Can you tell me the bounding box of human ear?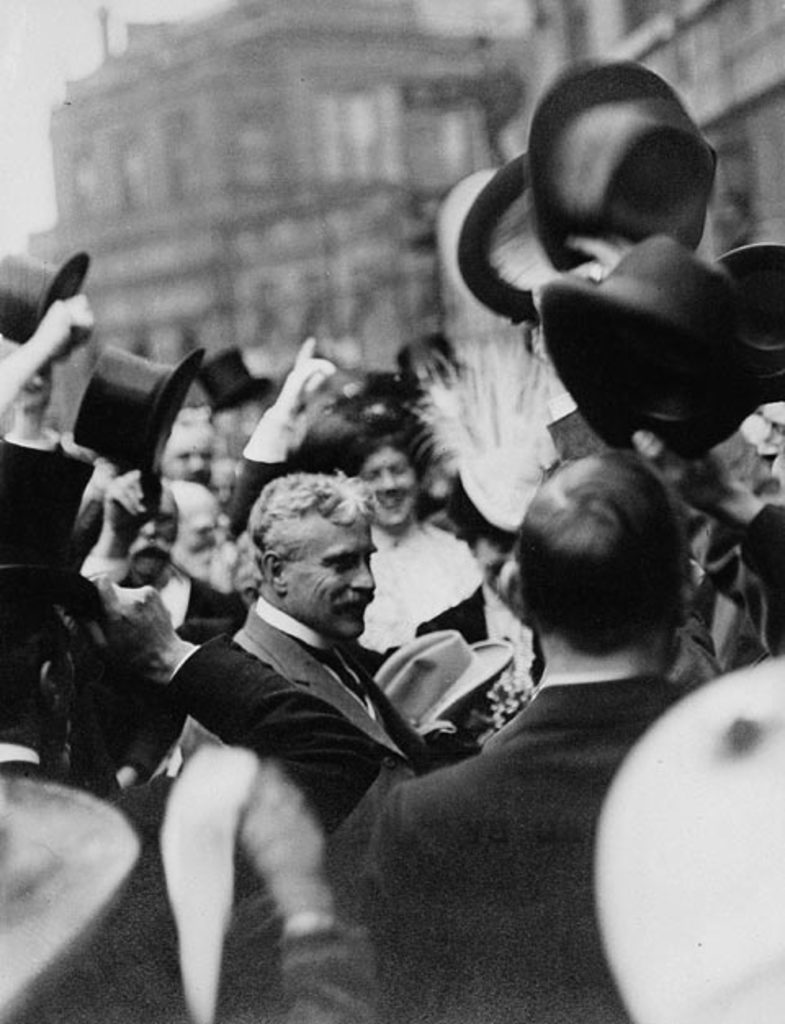
(left=265, top=551, right=289, bottom=597).
